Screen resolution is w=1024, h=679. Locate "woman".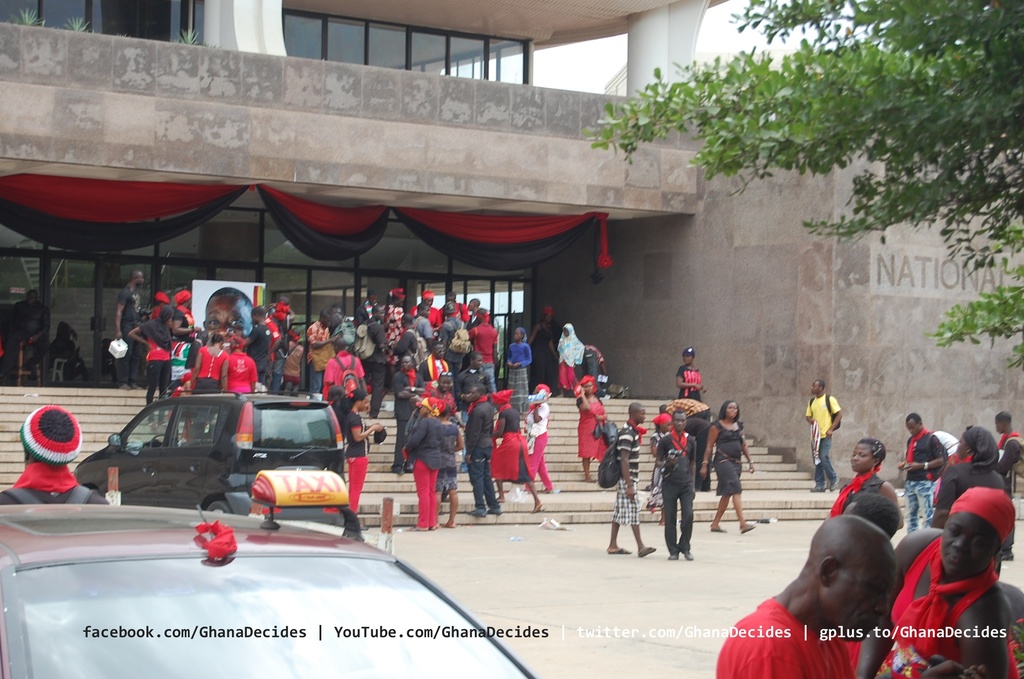
select_region(345, 388, 382, 516).
